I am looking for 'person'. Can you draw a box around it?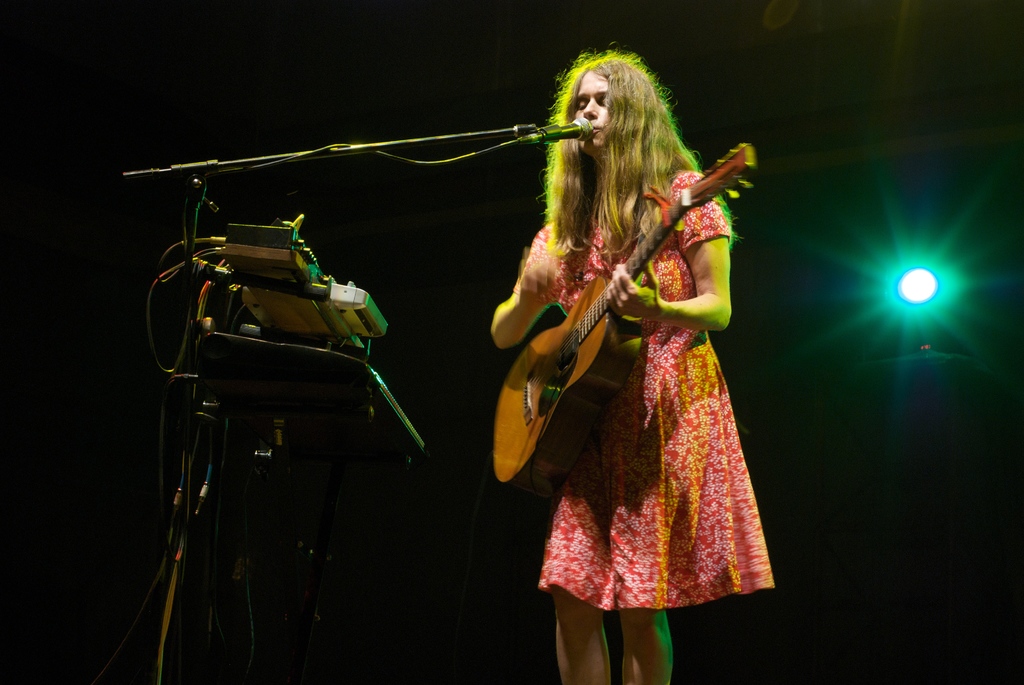
Sure, the bounding box is region(454, 29, 776, 681).
